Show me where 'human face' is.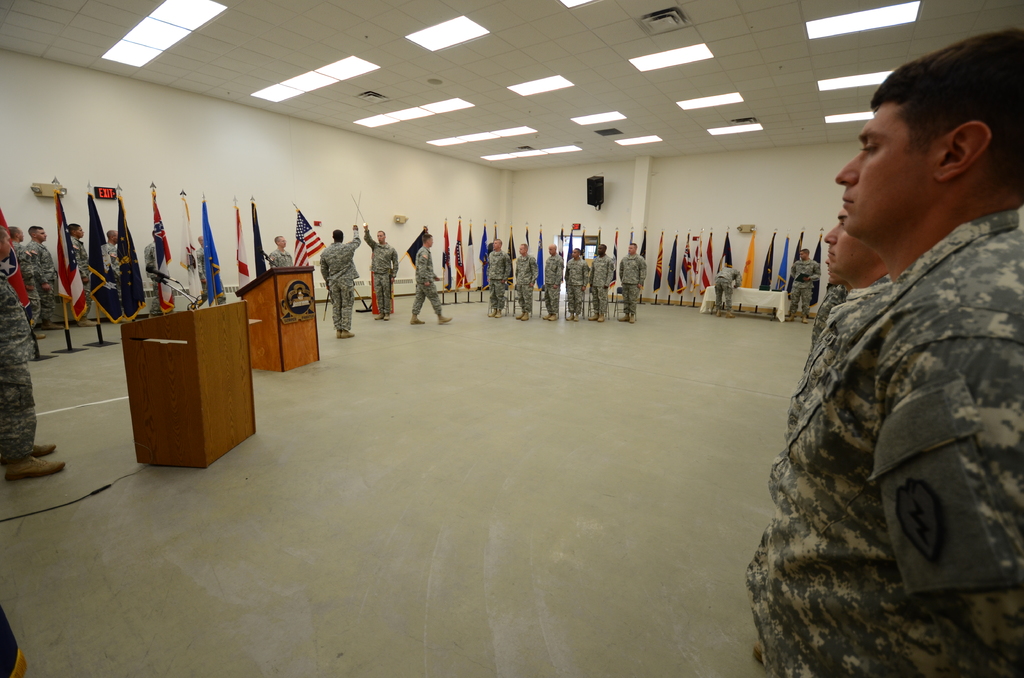
'human face' is at 520/246/525/251.
